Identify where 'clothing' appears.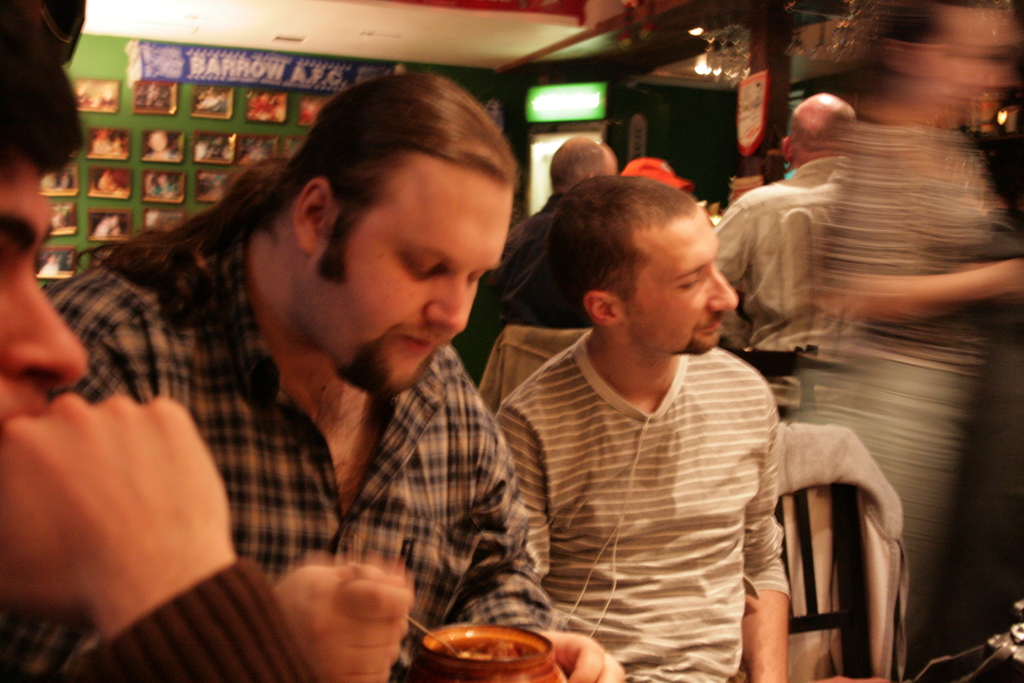
Appears at crop(710, 151, 859, 381).
